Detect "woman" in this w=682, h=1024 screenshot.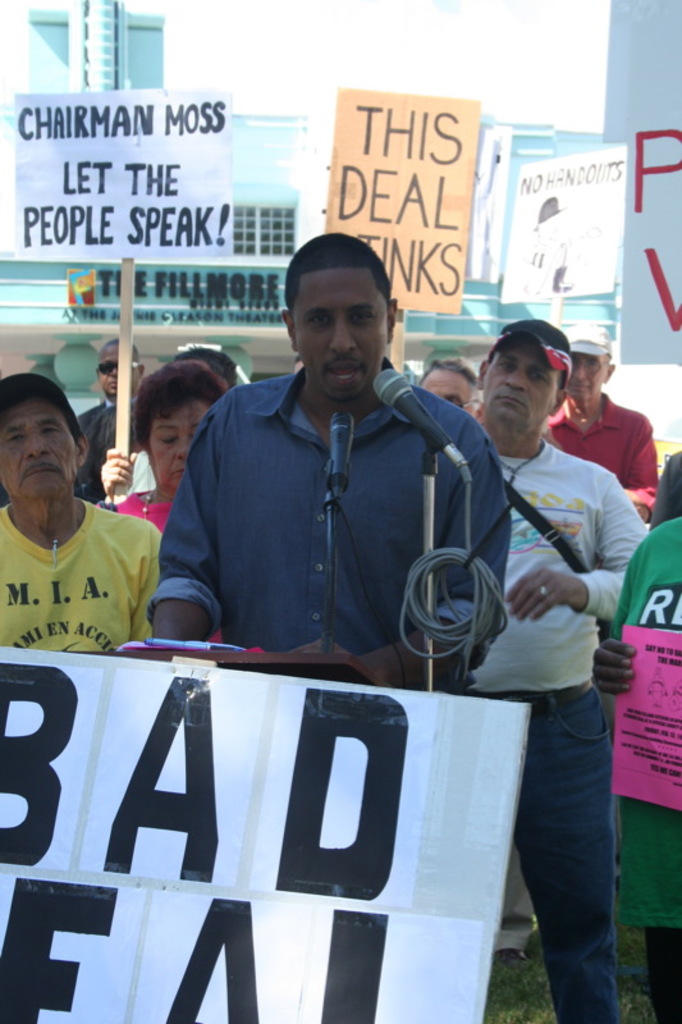
Detection: [592, 516, 681, 1023].
